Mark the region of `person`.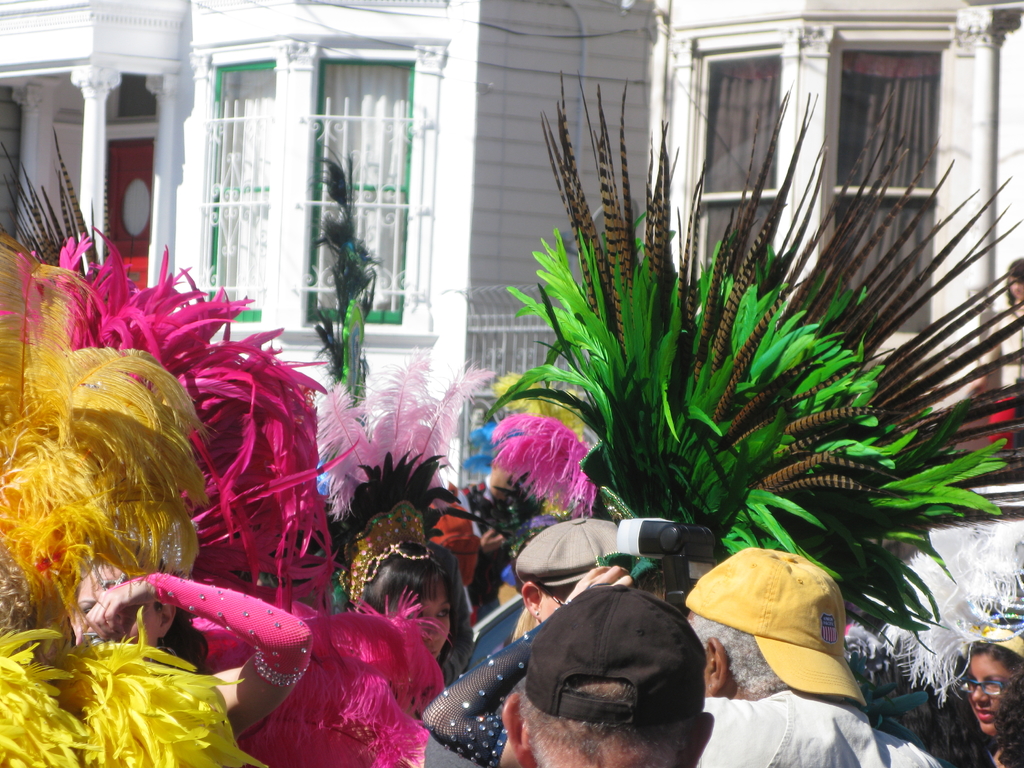
Region: box(470, 511, 641, 665).
